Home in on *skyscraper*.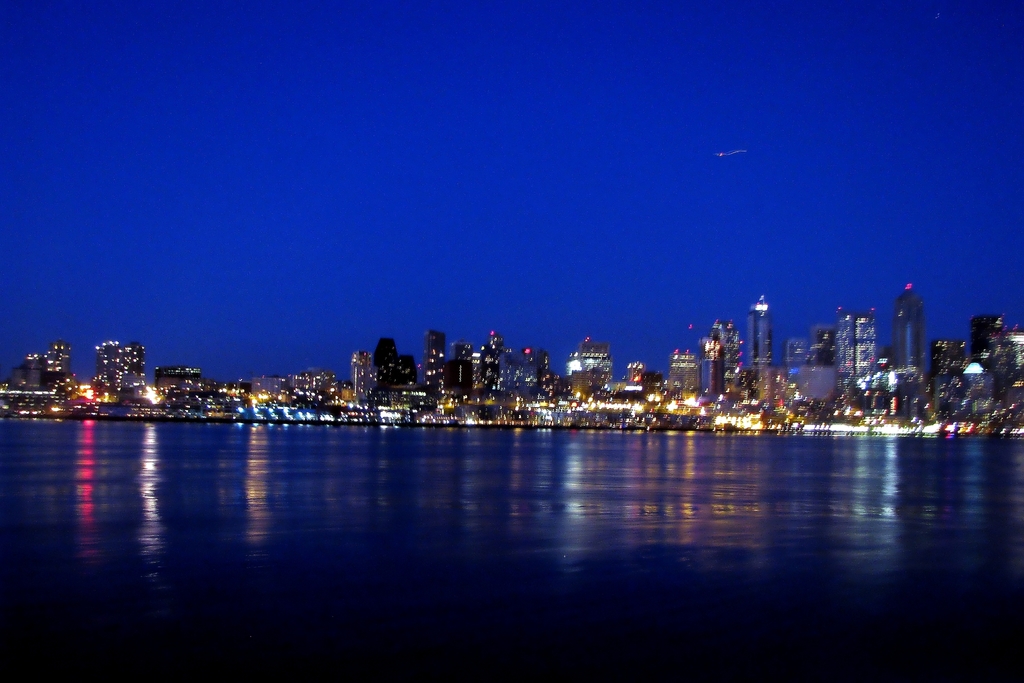
Homed in at locate(424, 329, 448, 388).
